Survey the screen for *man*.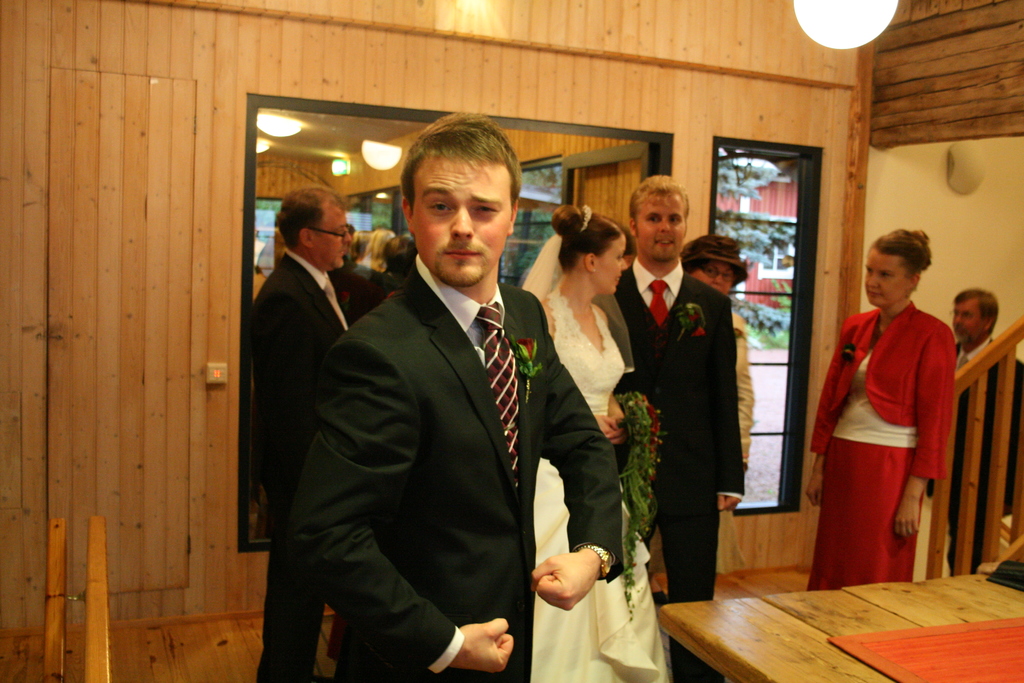
Survey found: 955:291:1023:577.
